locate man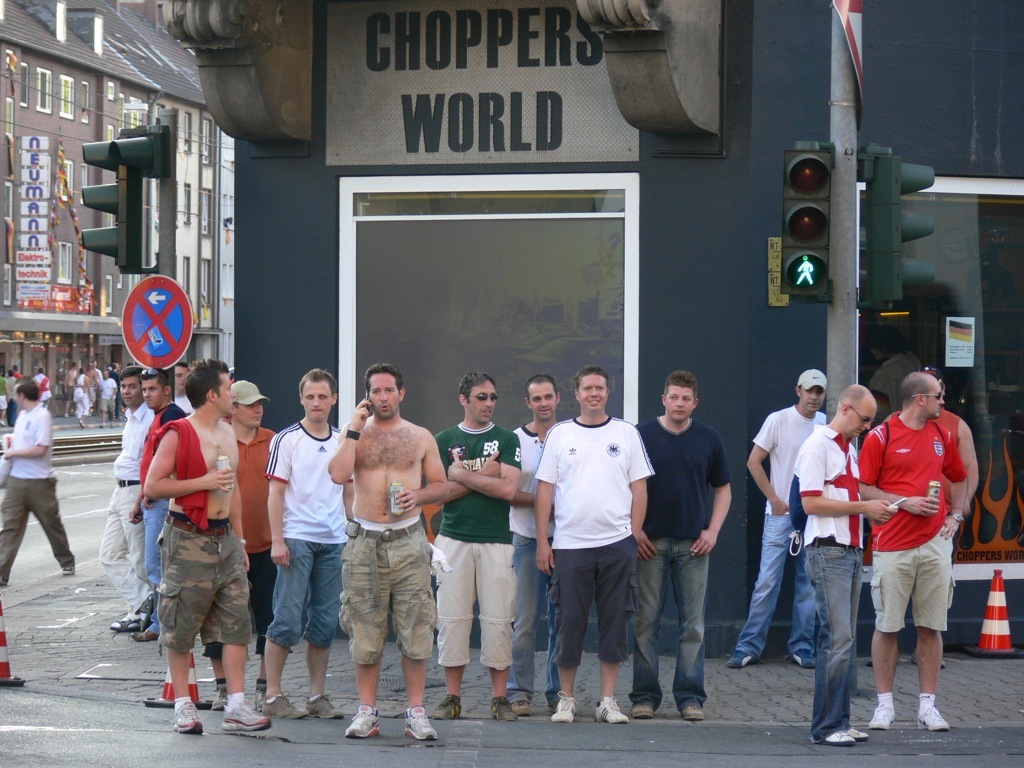
pyautogui.locateOnScreen(128, 376, 185, 644)
